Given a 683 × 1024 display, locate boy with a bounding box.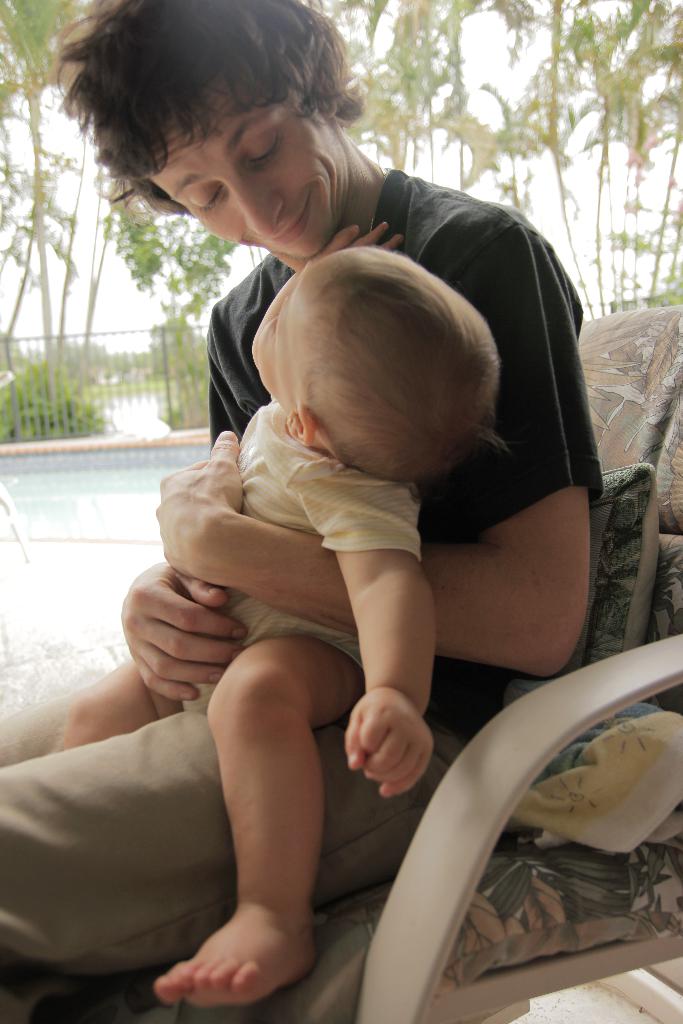
Located: rect(0, 1, 600, 974).
